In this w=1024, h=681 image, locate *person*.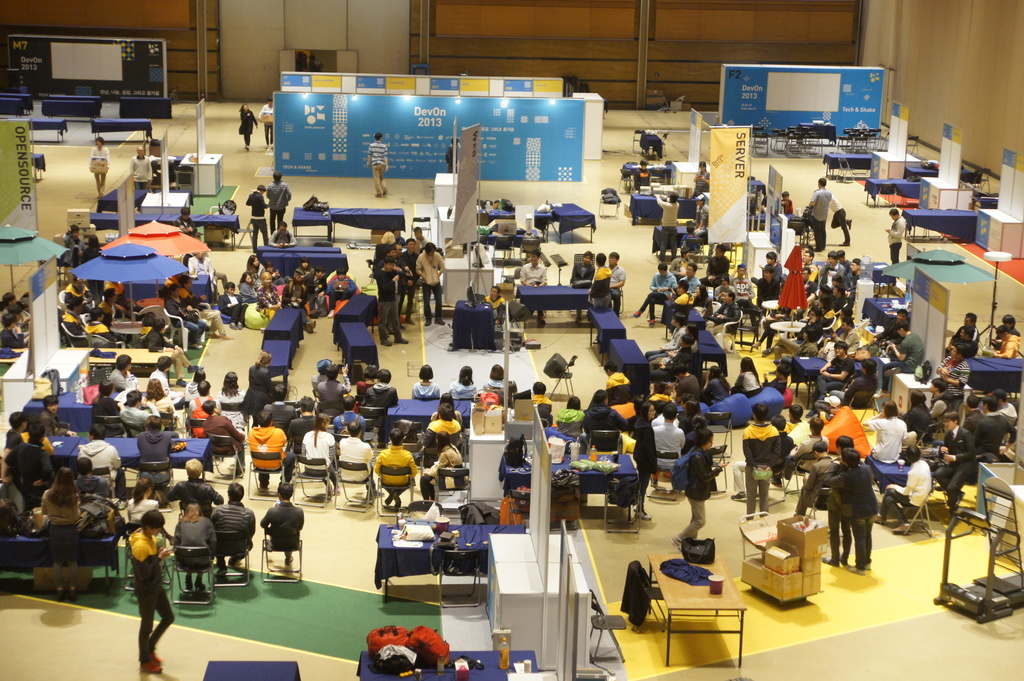
Bounding box: region(552, 398, 583, 424).
